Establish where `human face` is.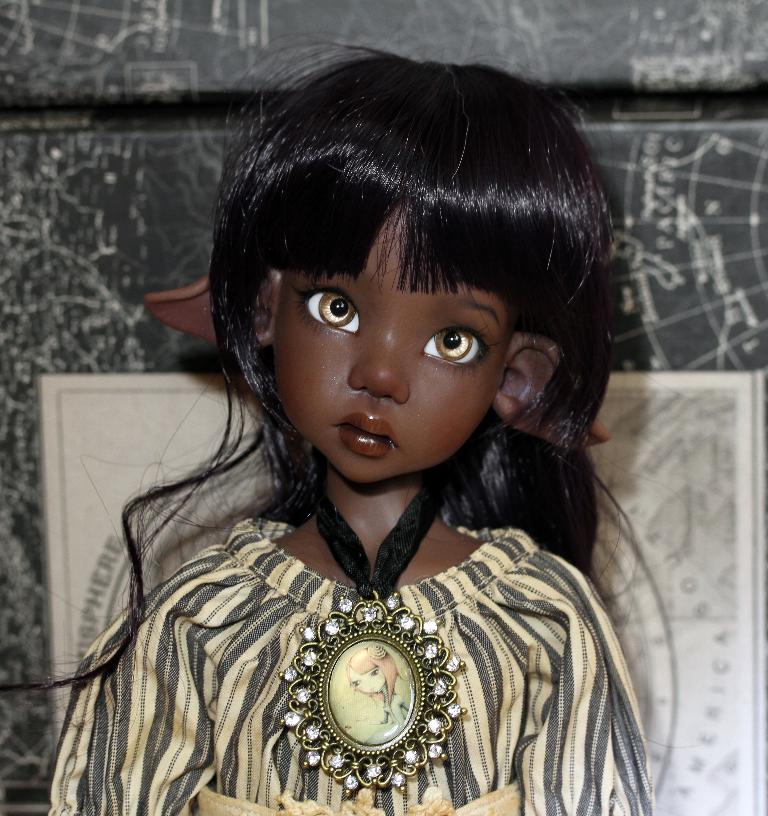
Established at region(273, 199, 509, 485).
